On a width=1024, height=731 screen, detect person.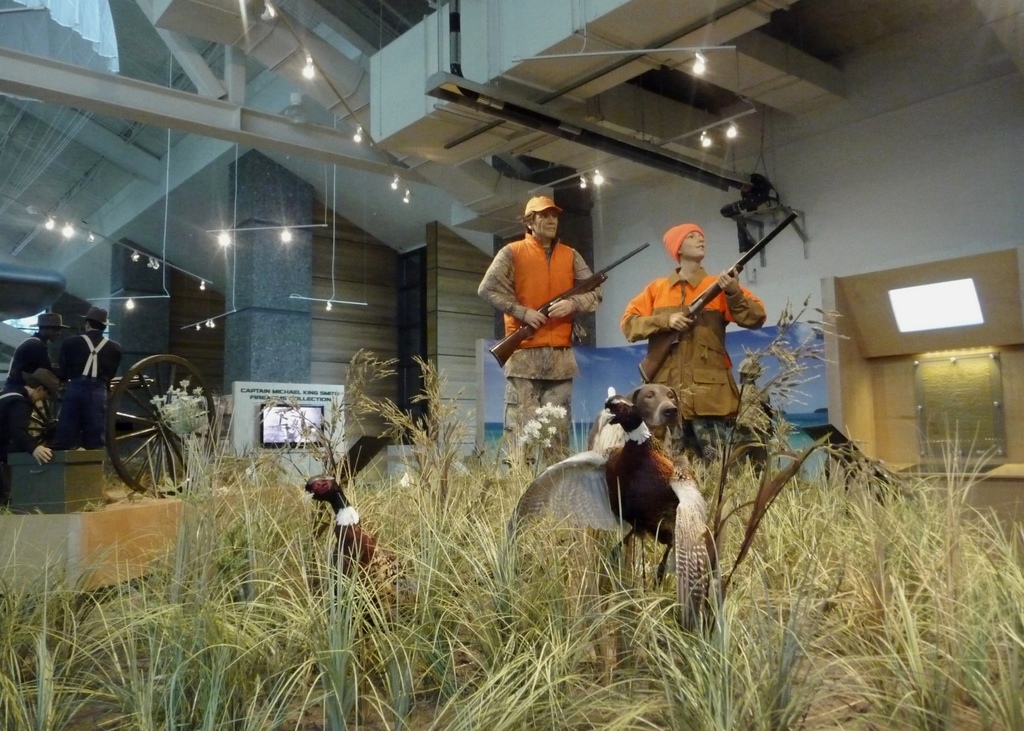
{"left": 617, "top": 223, "right": 768, "bottom": 467}.
